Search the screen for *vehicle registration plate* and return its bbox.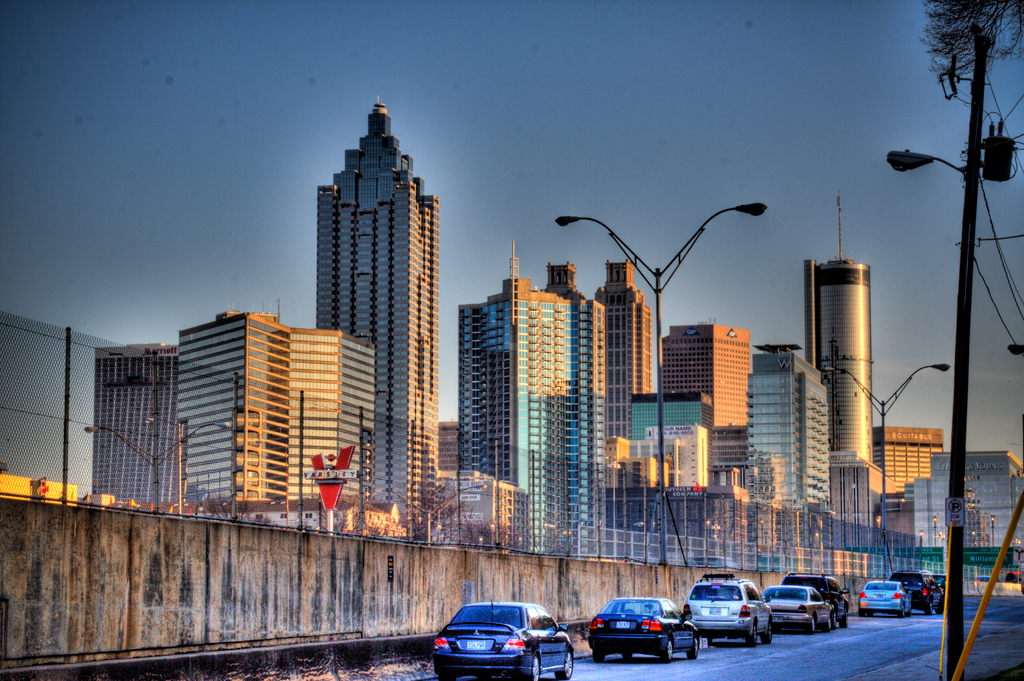
Found: (left=612, top=620, right=628, bottom=628).
